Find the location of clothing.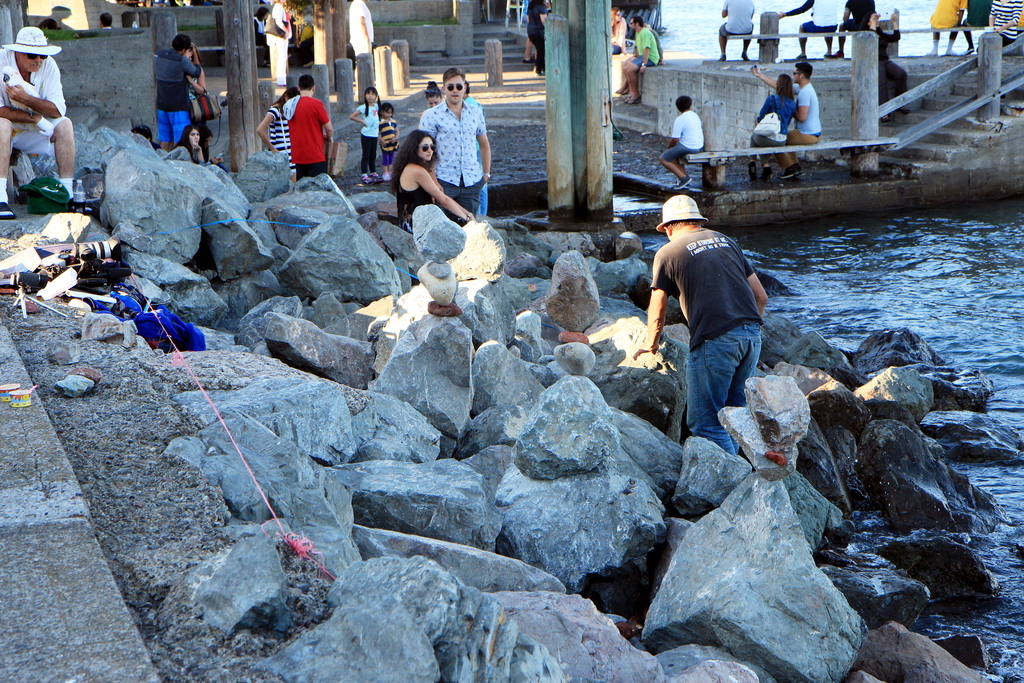
Location: (x1=652, y1=20, x2=671, y2=60).
